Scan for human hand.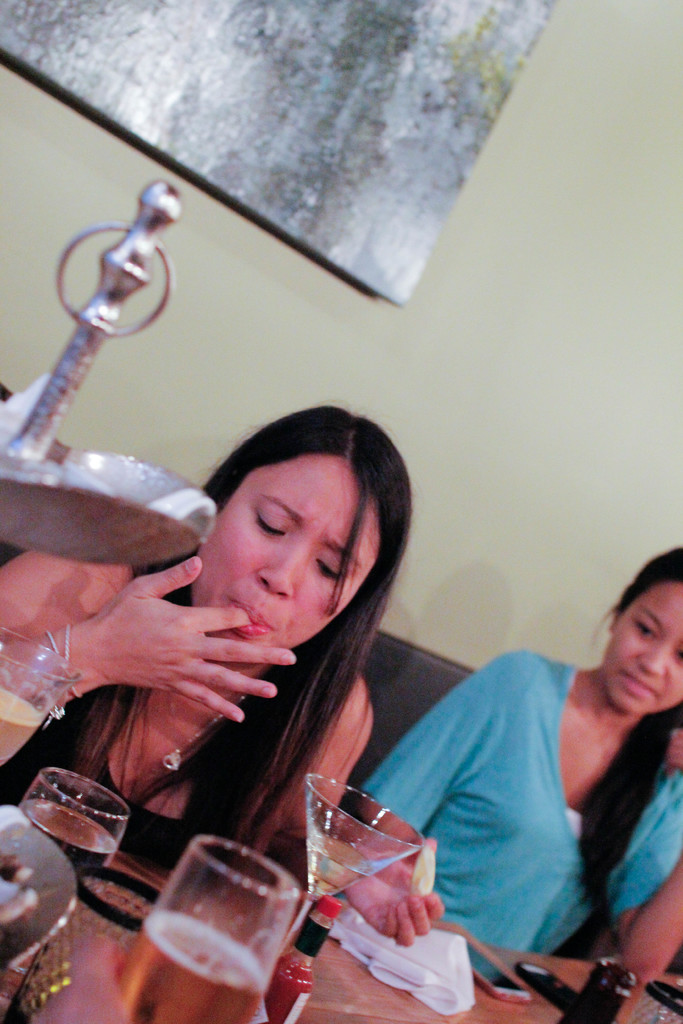
Scan result: l=341, t=835, r=447, b=947.
